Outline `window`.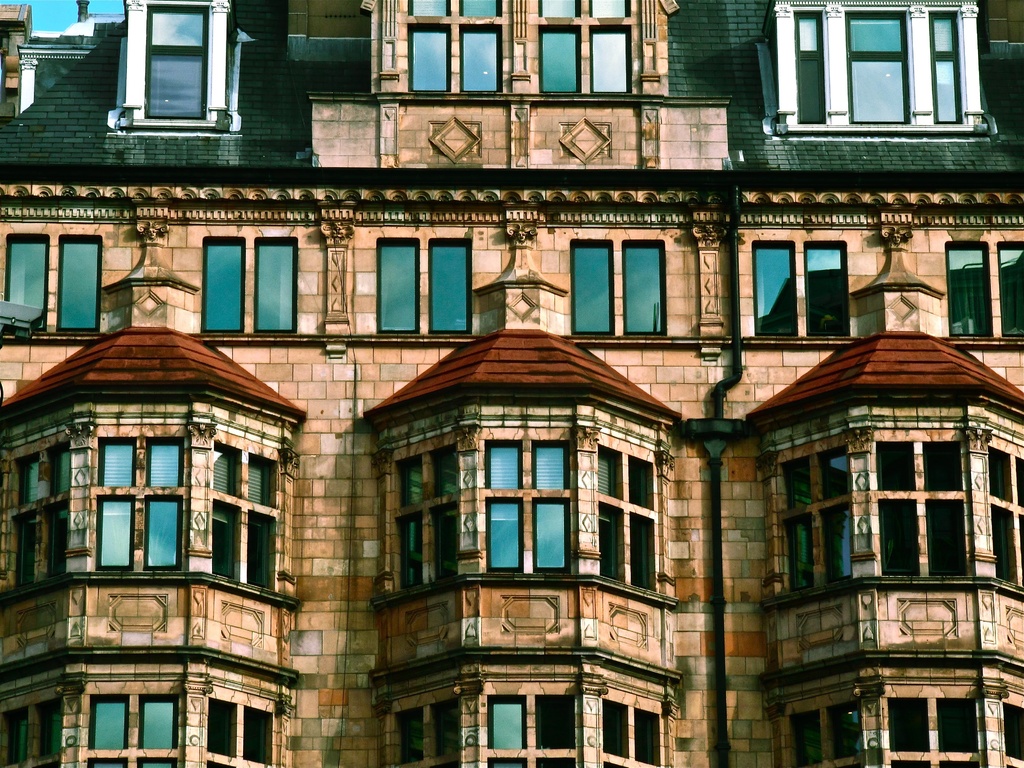
Outline: {"x1": 596, "y1": 446, "x2": 618, "y2": 494}.
